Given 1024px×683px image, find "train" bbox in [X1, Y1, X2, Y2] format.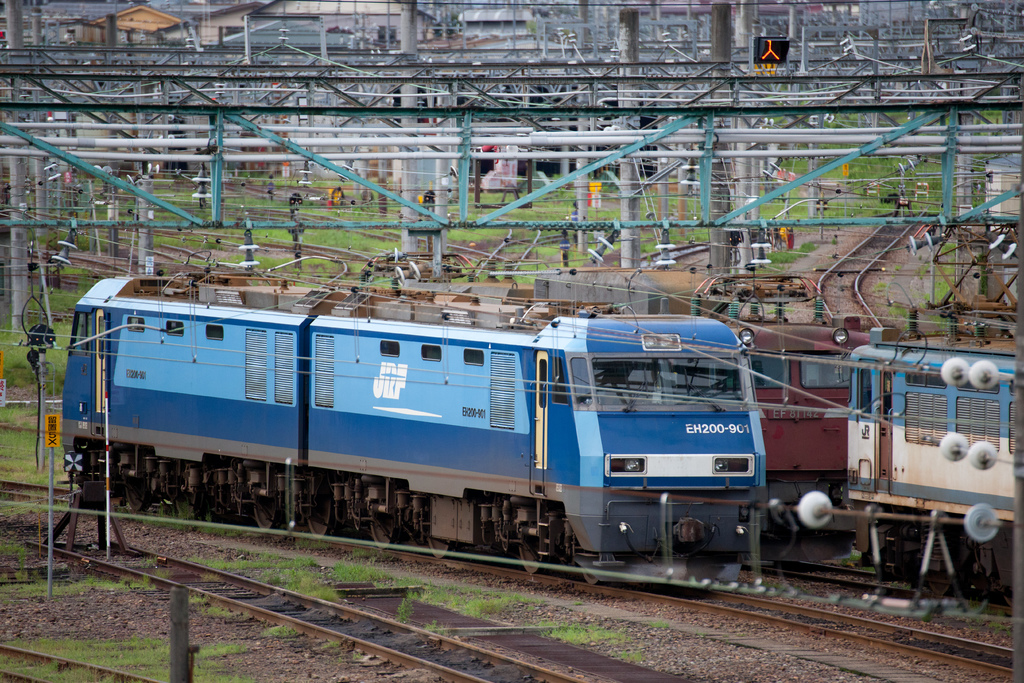
[847, 238, 1023, 604].
